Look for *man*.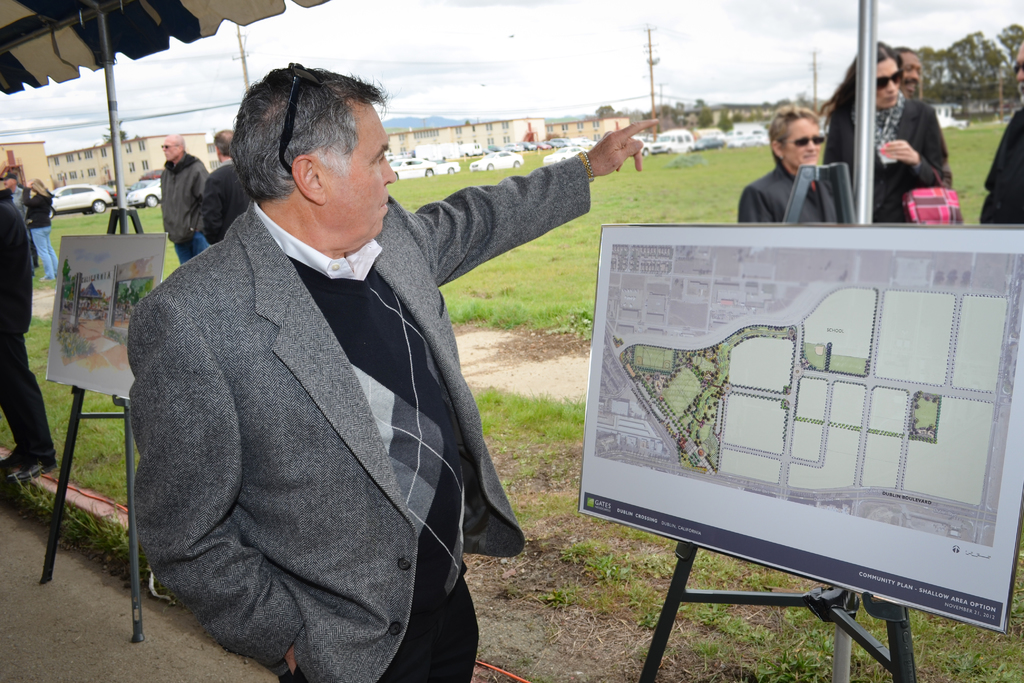
Found: [0, 173, 39, 276].
